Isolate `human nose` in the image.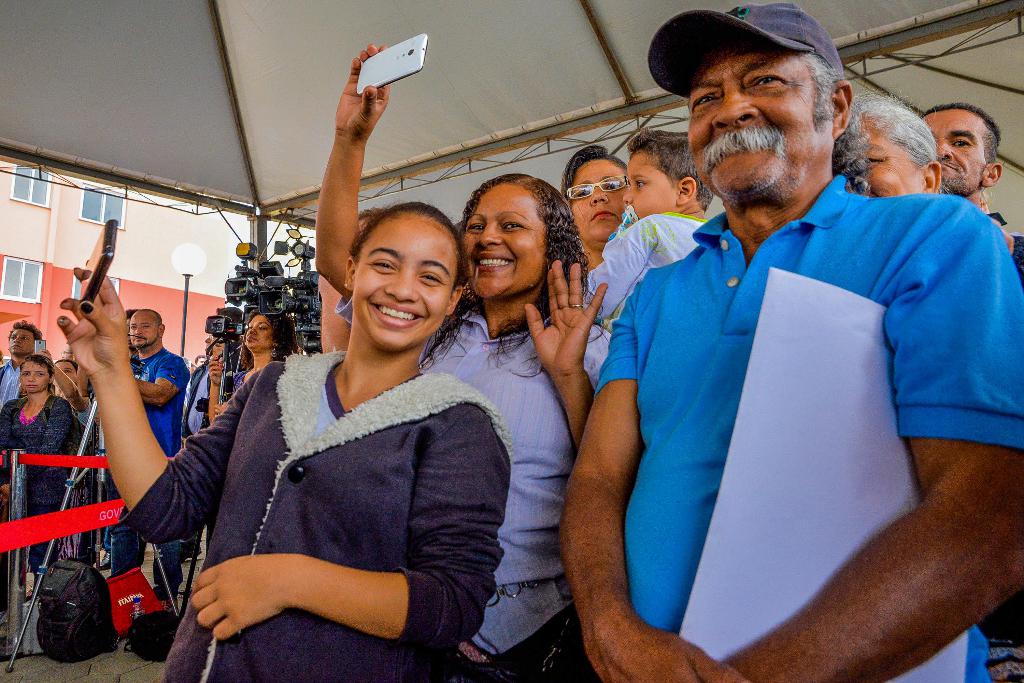
Isolated region: select_region(205, 338, 209, 344).
